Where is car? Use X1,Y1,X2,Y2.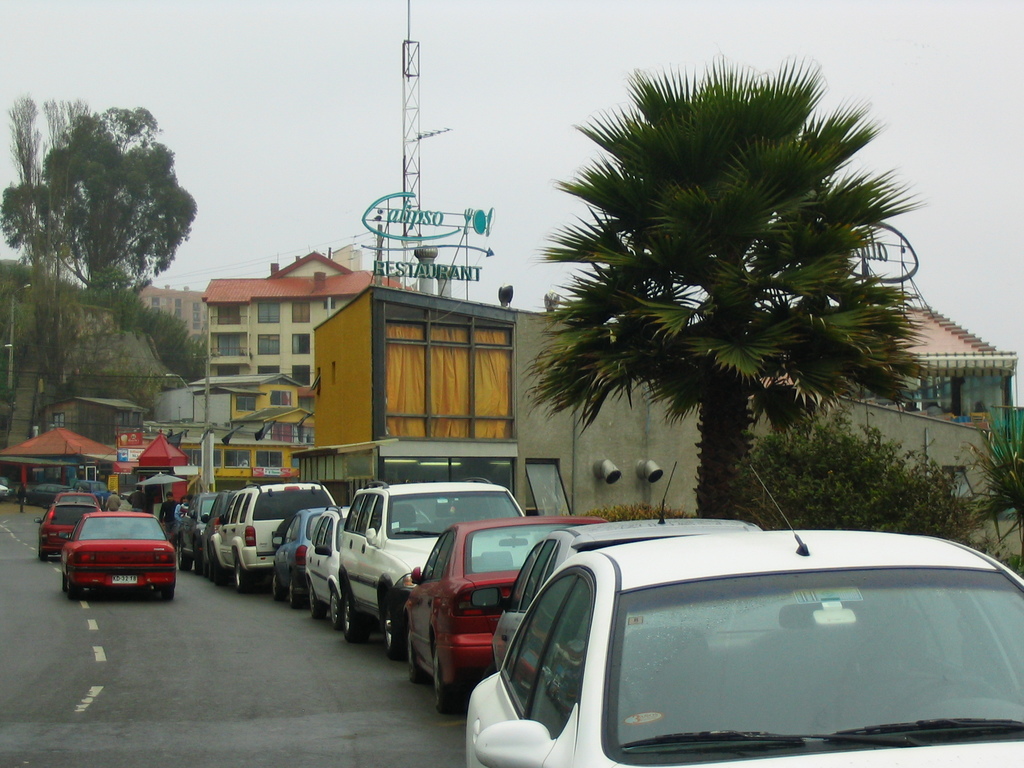
55,492,101,515.
